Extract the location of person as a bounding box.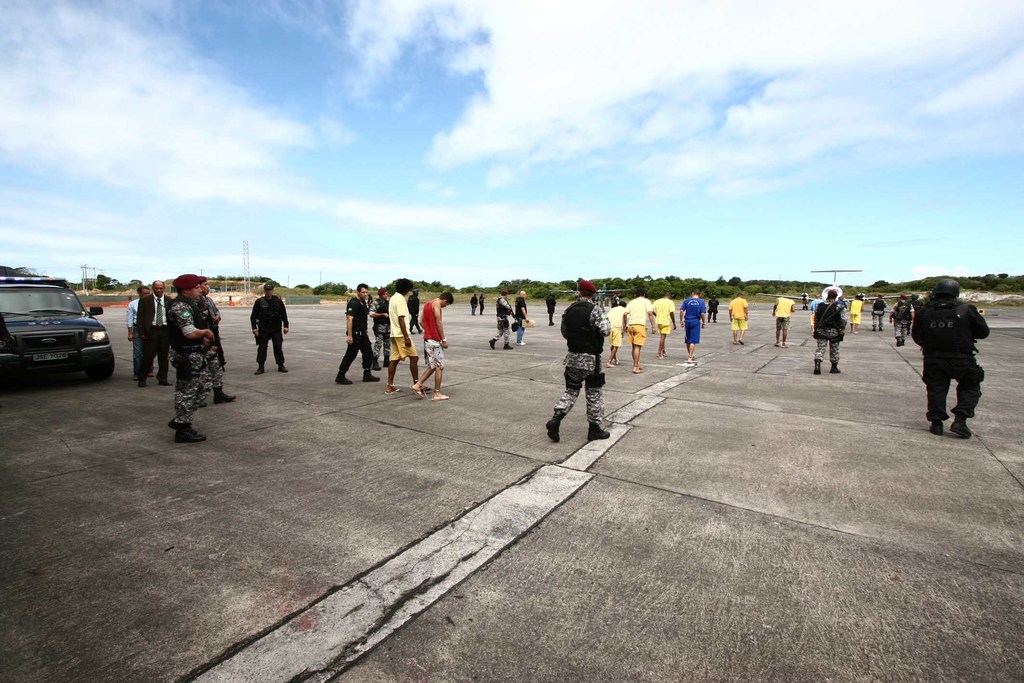
l=913, t=277, r=989, b=448.
